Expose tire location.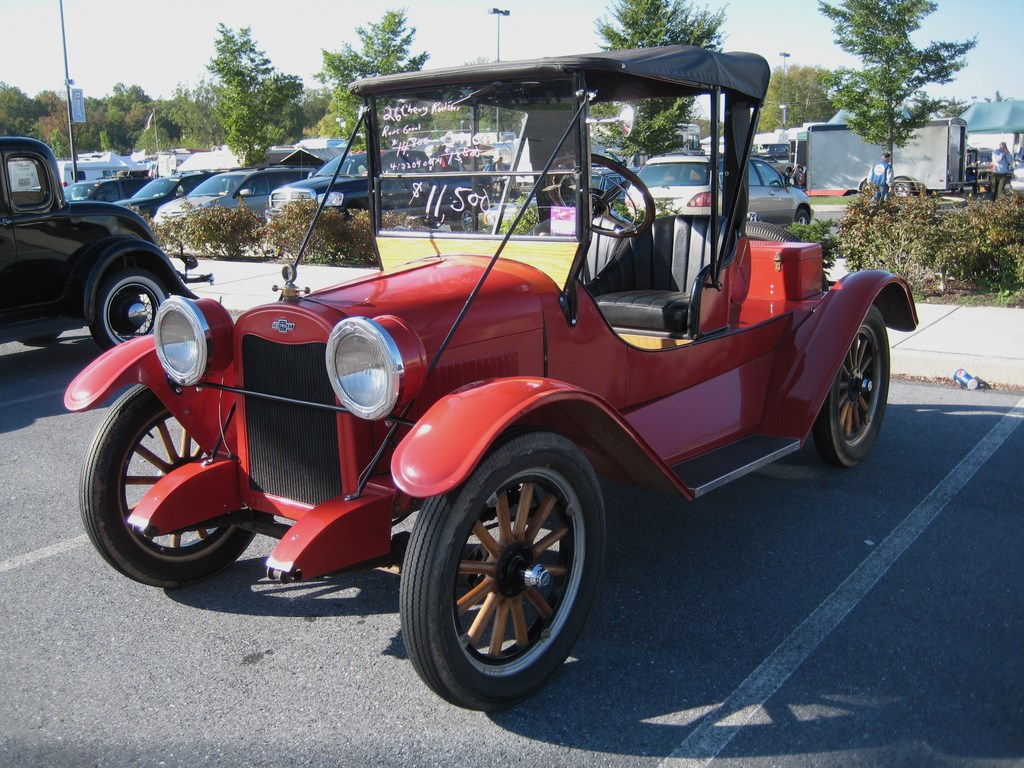
Exposed at <bbox>397, 422, 602, 715</bbox>.
